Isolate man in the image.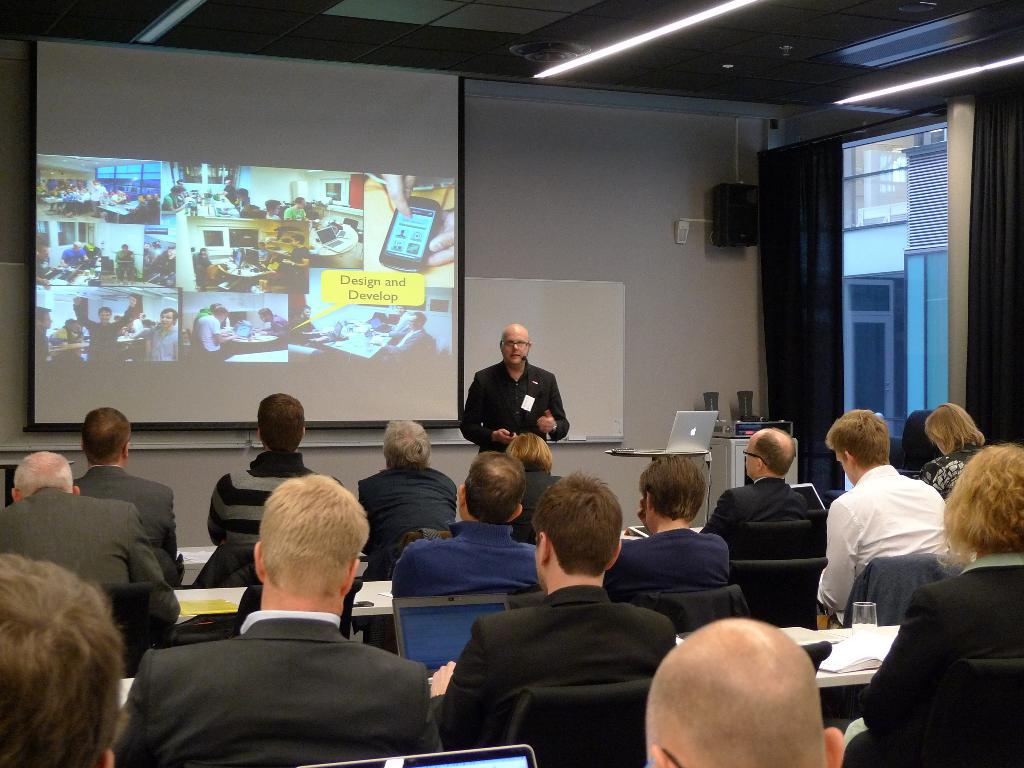
Isolated region: 822:403:952:630.
